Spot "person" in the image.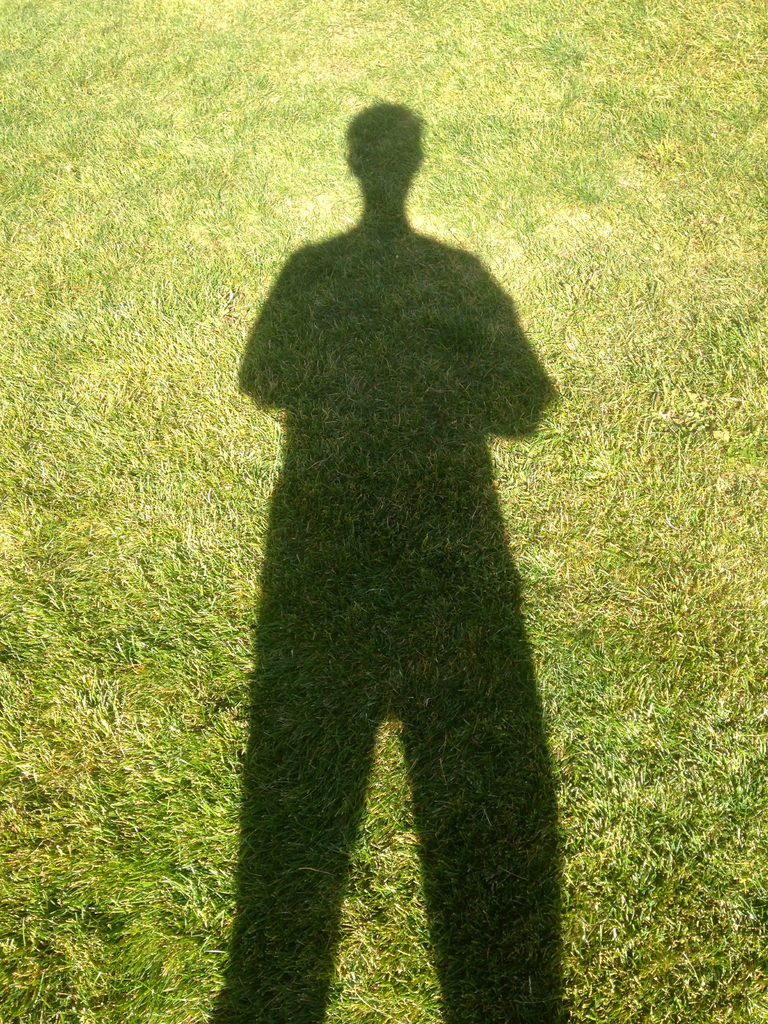
"person" found at {"x1": 232, "y1": 116, "x2": 552, "y2": 918}.
